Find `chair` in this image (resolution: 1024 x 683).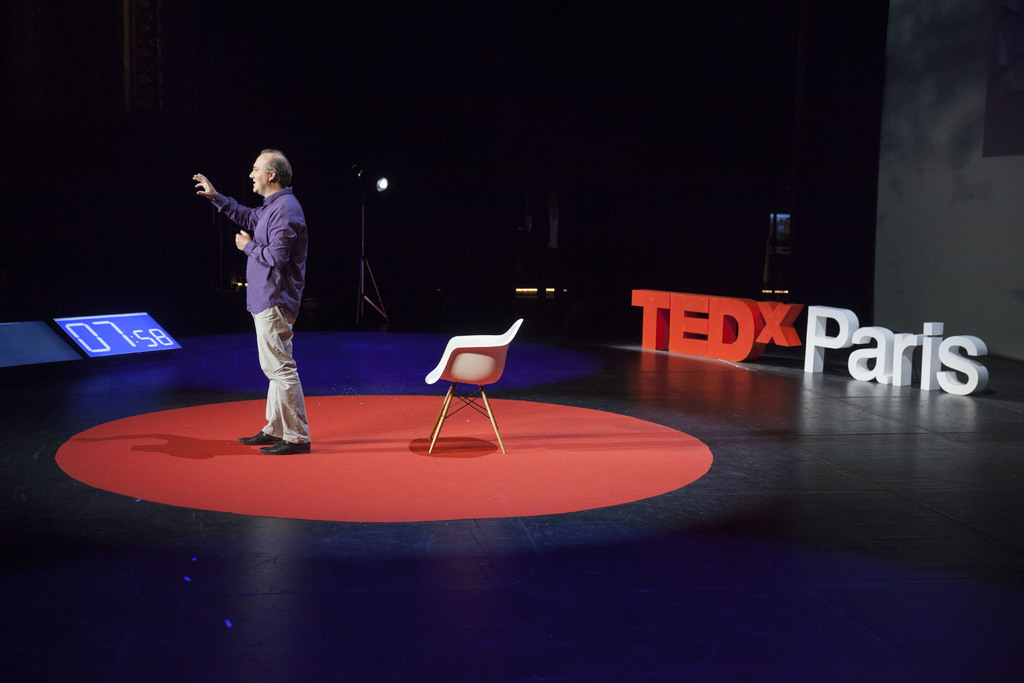
l=426, t=315, r=520, b=454.
